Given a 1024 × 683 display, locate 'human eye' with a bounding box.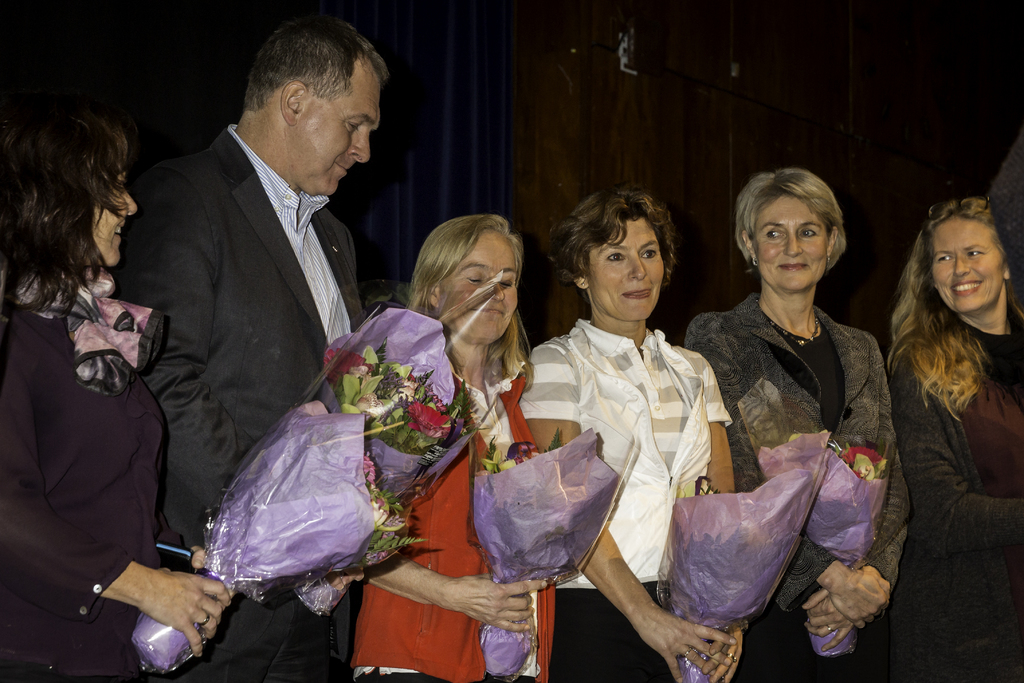
Located: pyautogui.locateOnScreen(764, 228, 786, 241).
